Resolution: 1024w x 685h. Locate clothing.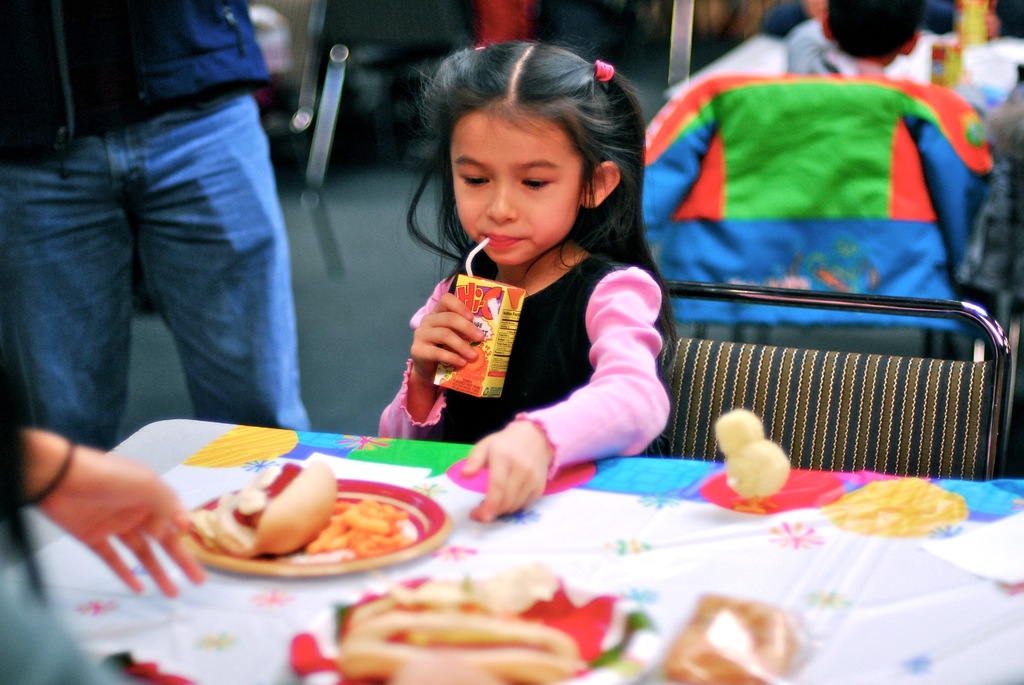
x1=0 y1=317 x2=129 y2=684.
